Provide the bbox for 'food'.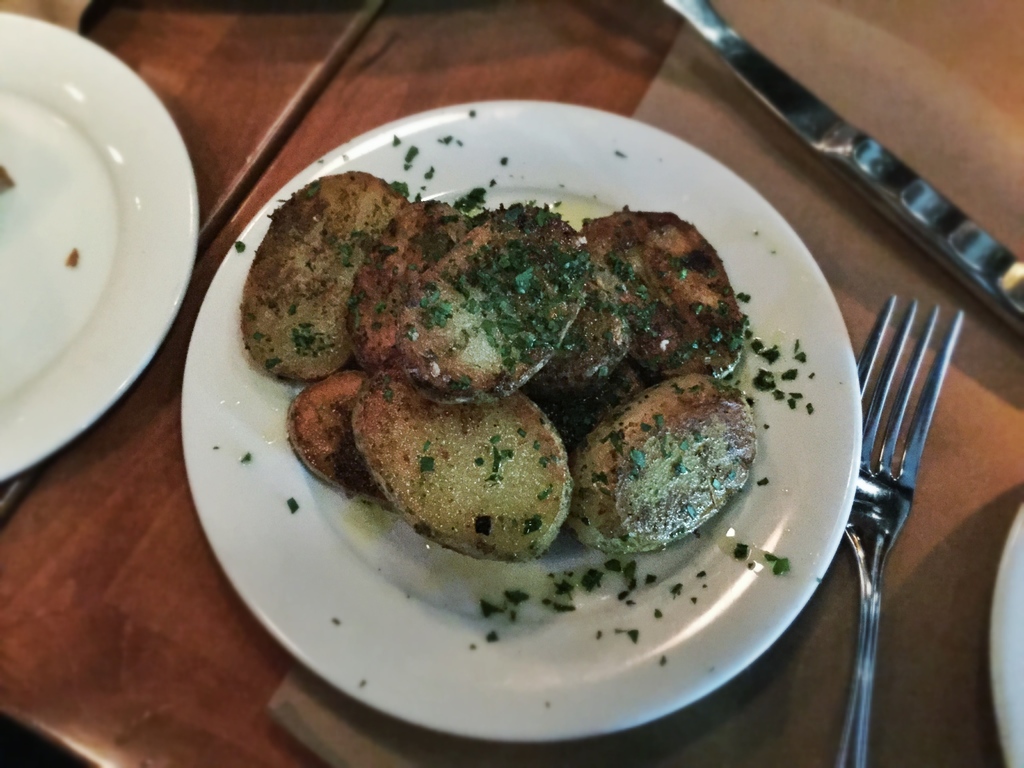
0/163/17/186.
